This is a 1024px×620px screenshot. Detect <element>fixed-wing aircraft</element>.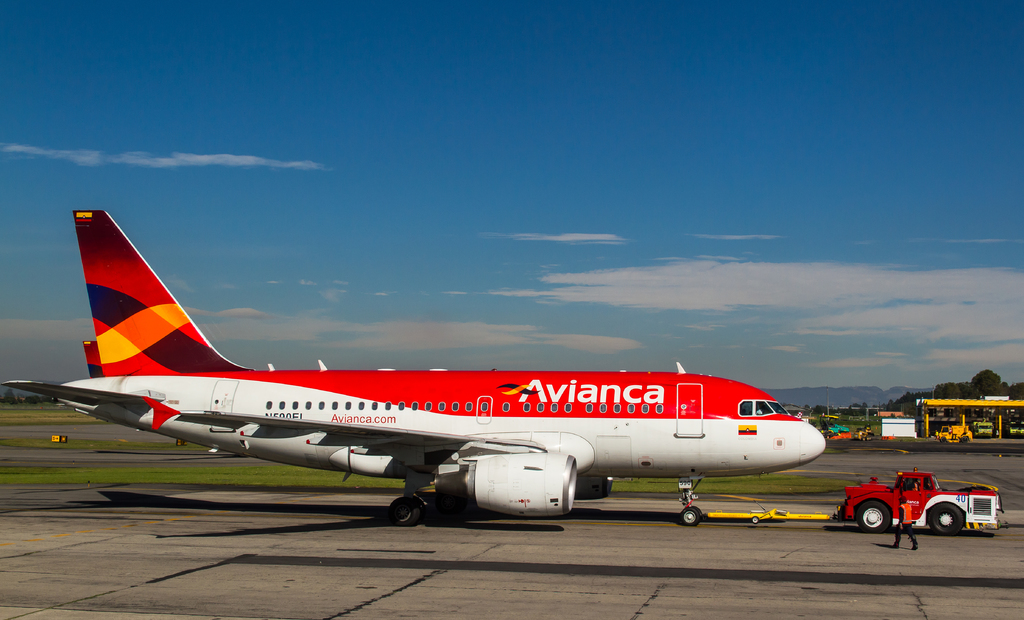
(x1=1, y1=210, x2=828, y2=524).
